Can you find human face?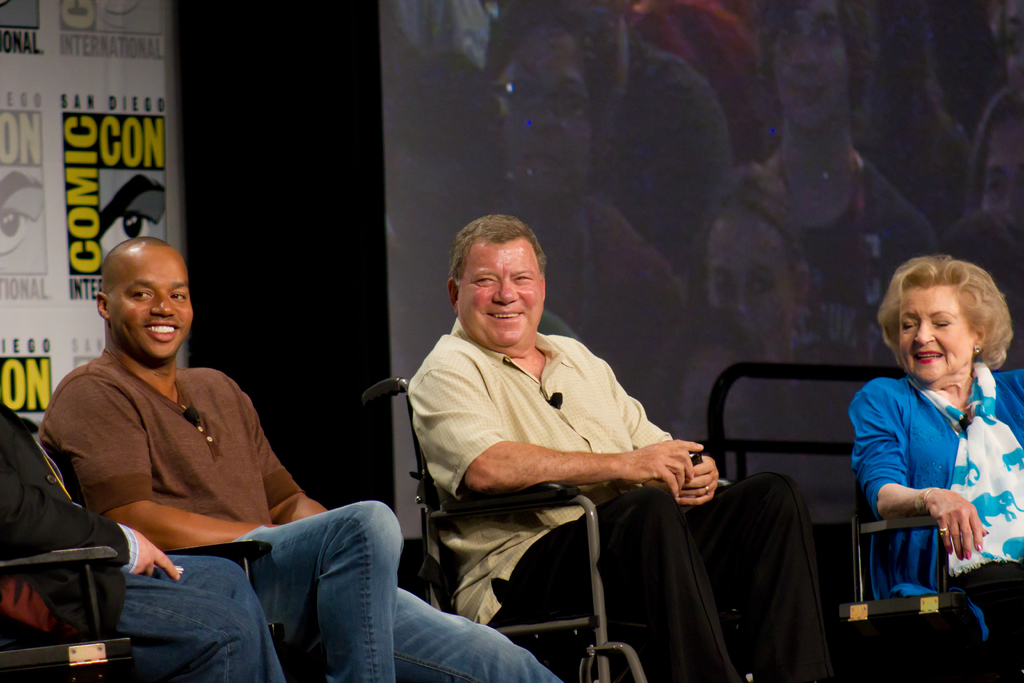
Yes, bounding box: 769/0/837/129.
